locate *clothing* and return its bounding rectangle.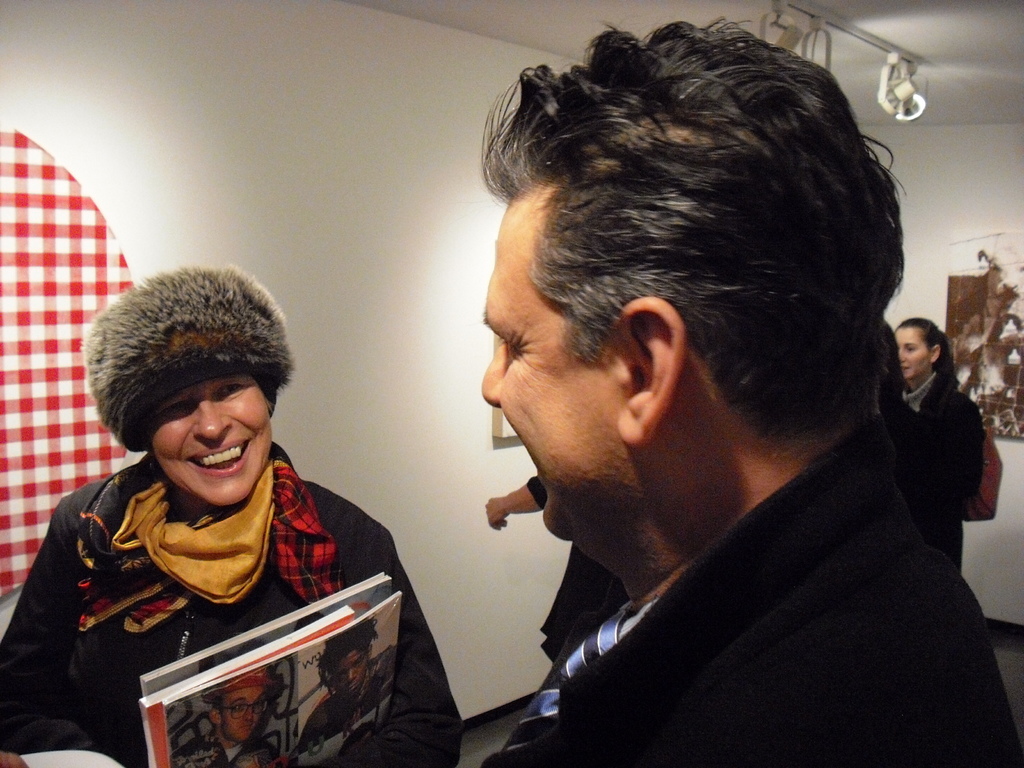
24 382 435 756.
